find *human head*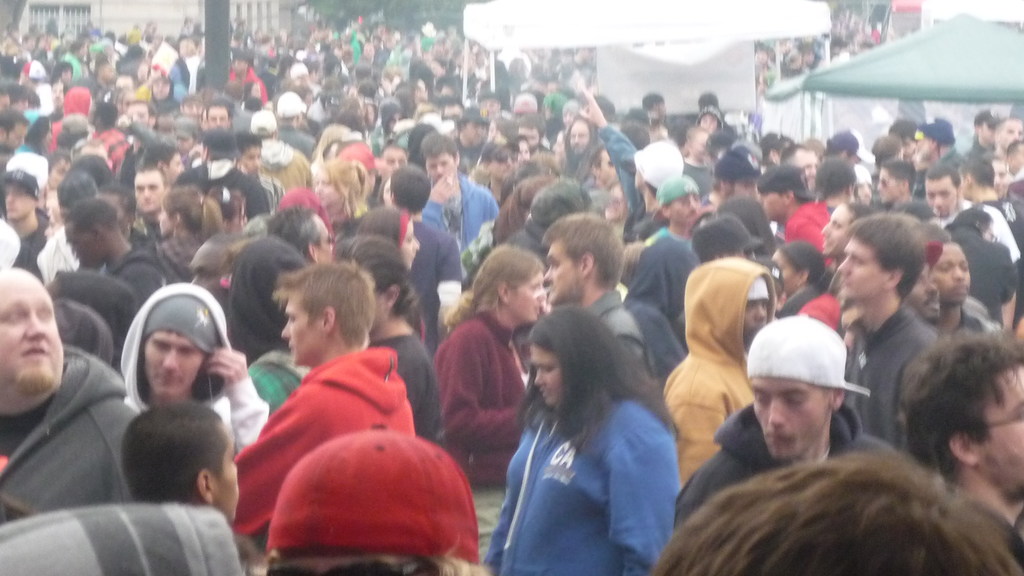
526/182/593/236
